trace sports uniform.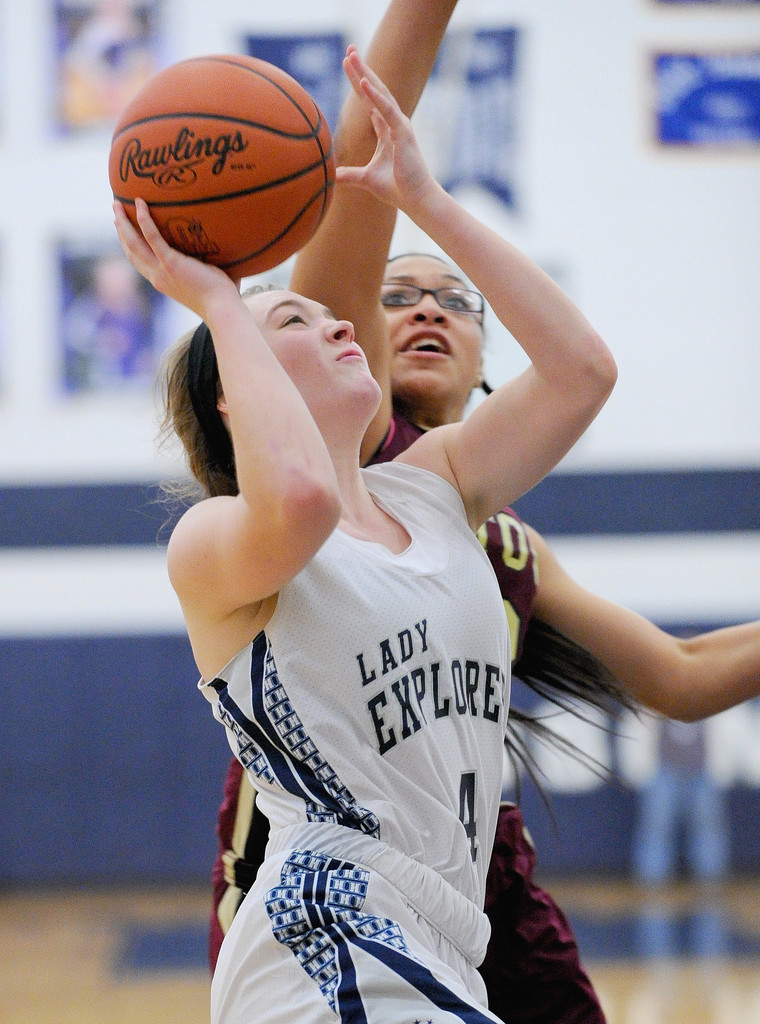
Traced to left=203, top=406, right=630, bottom=1021.
